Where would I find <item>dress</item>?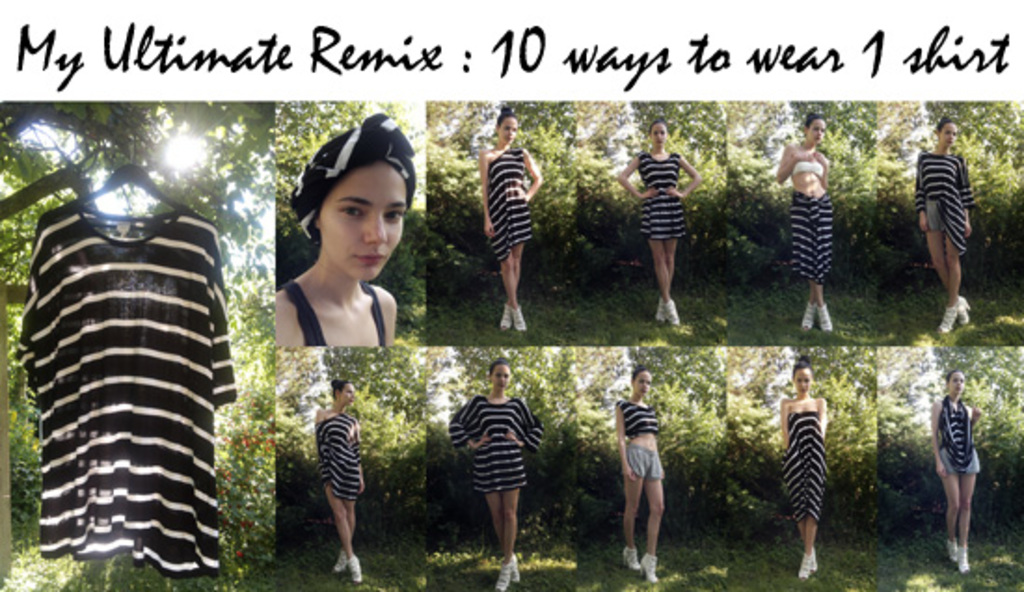
At (778, 411, 832, 521).
